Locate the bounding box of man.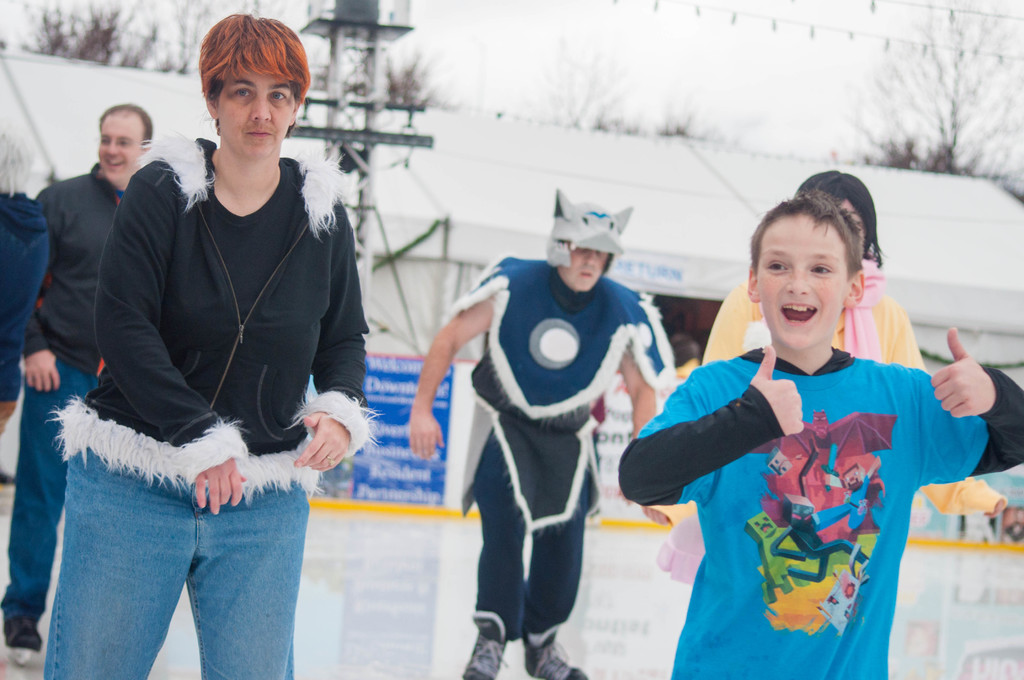
Bounding box: rect(630, 187, 992, 668).
